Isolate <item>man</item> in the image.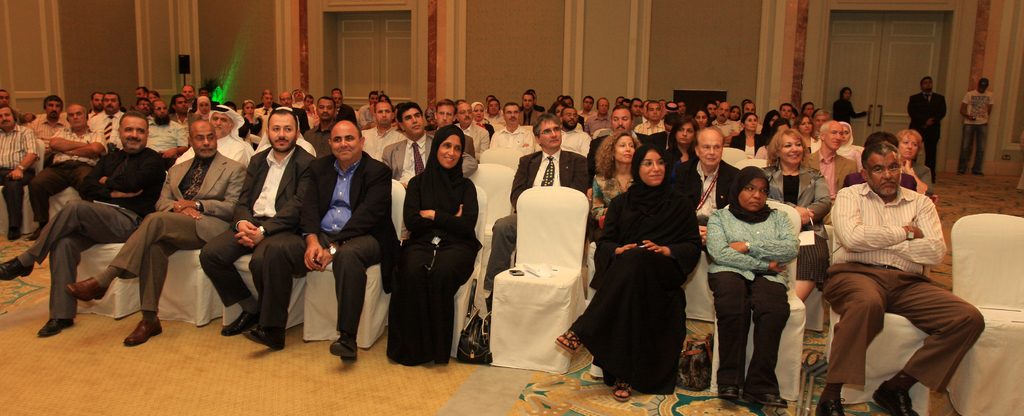
Isolated region: {"left": 241, "top": 119, "right": 399, "bottom": 363}.
